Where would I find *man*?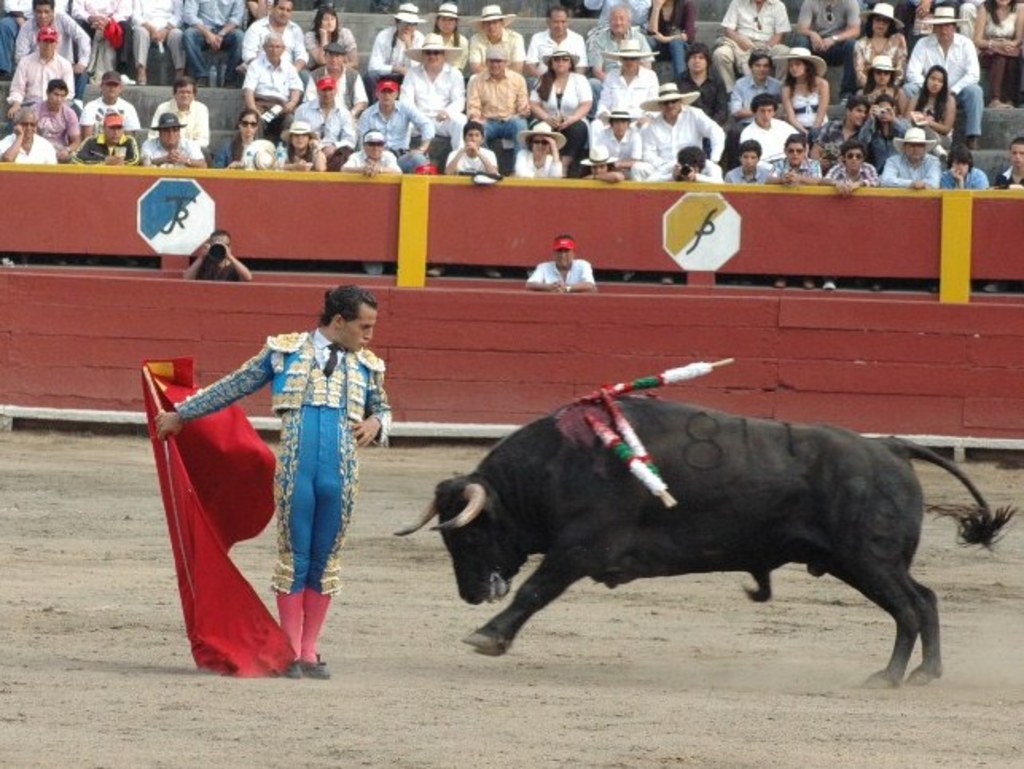
At BBox(529, 5, 584, 91).
